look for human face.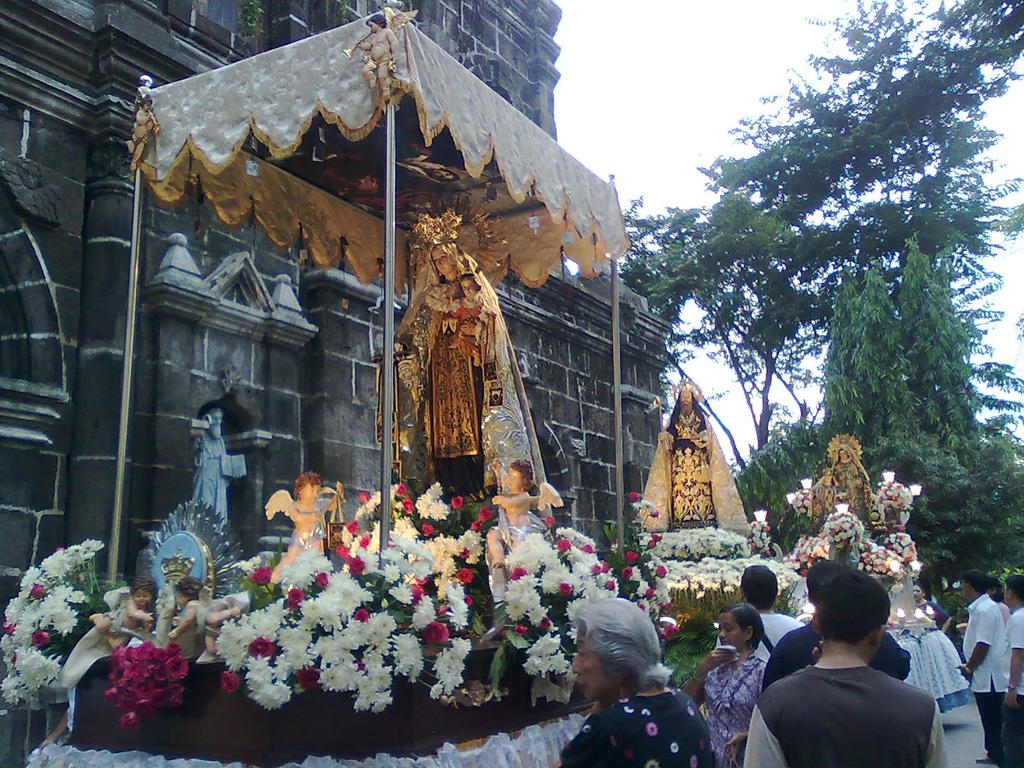
Found: crop(961, 579, 974, 601).
